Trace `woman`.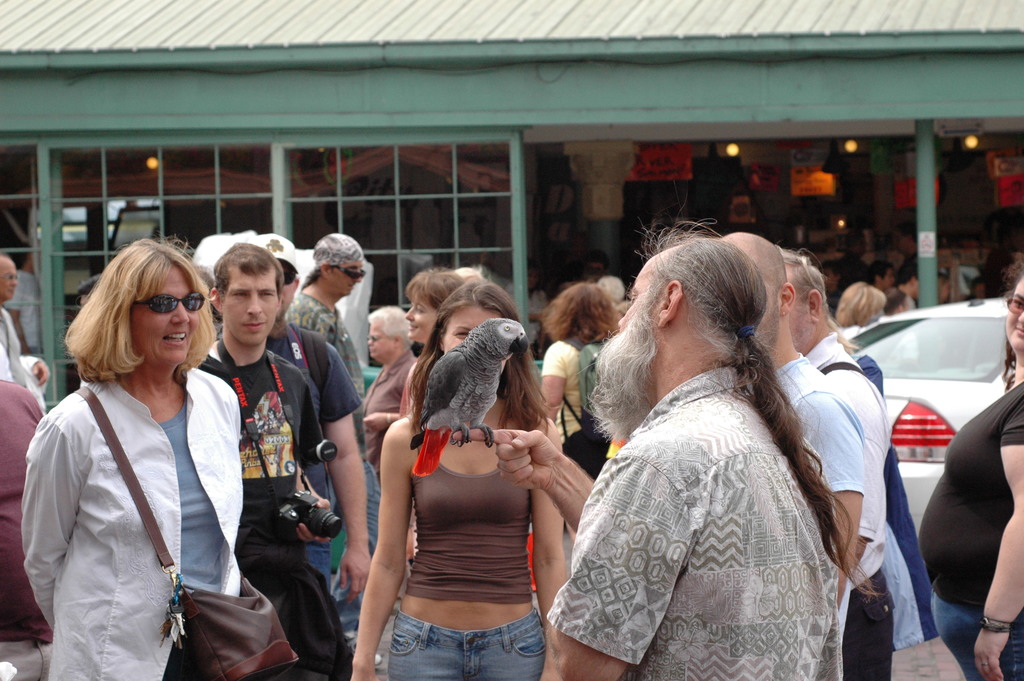
Traced to select_region(28, 234, 260, 678).
